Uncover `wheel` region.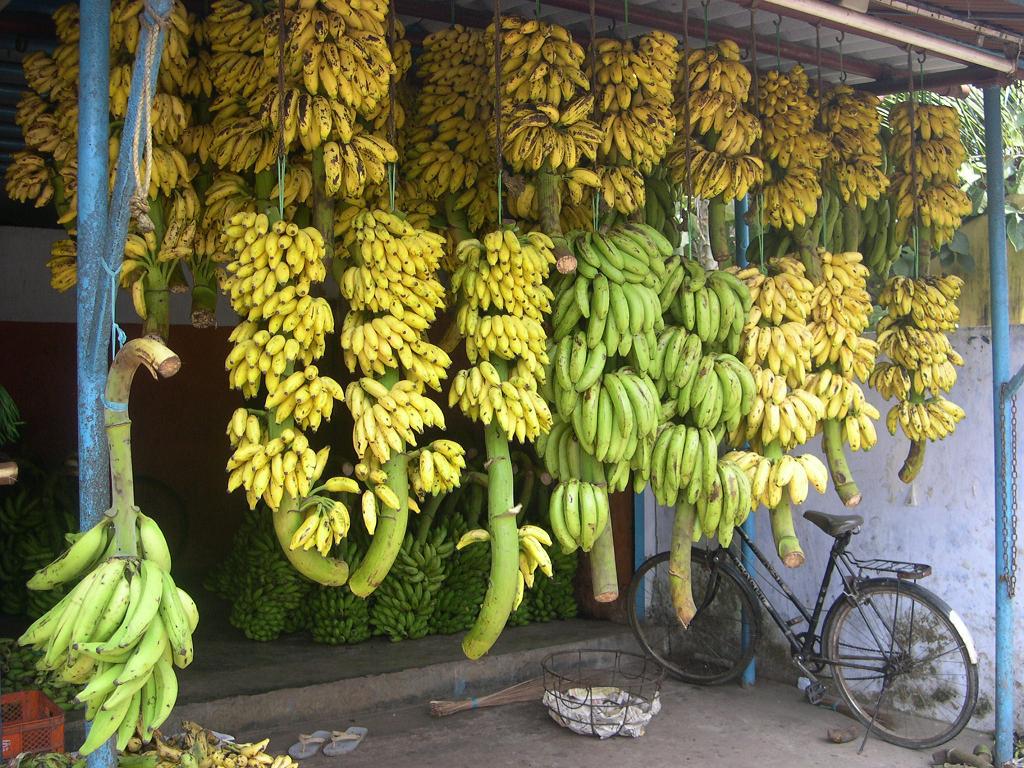
Uncovered: bbox(628, 546, 758, 683).
